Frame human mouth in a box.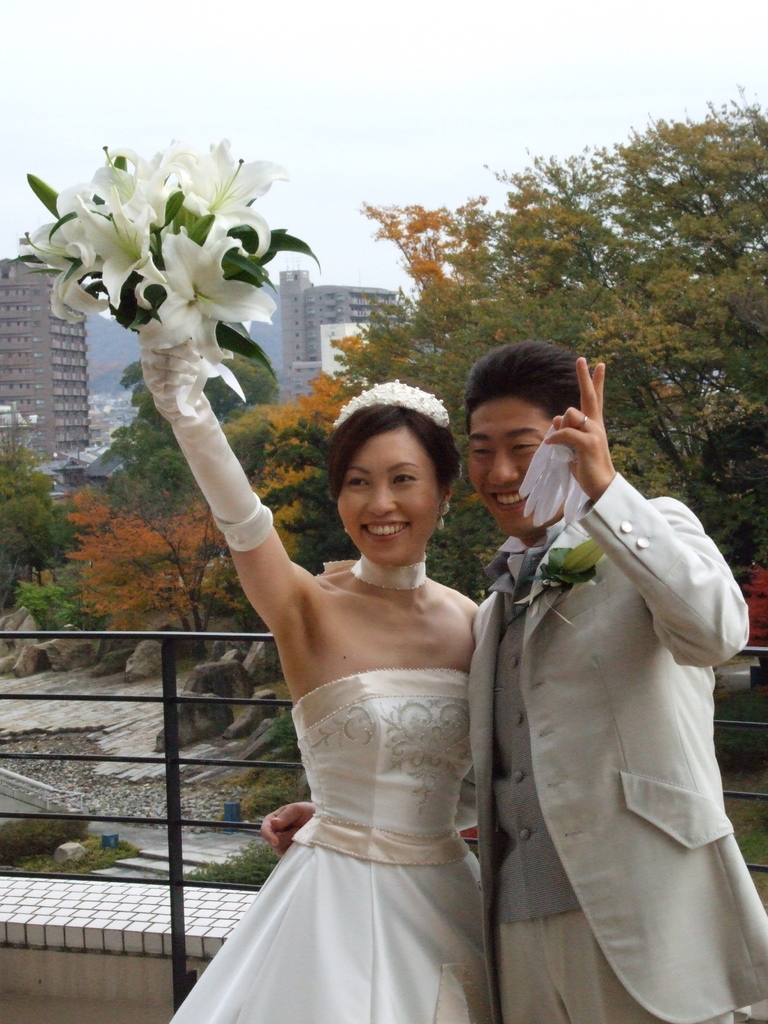
486 488 532 515.
